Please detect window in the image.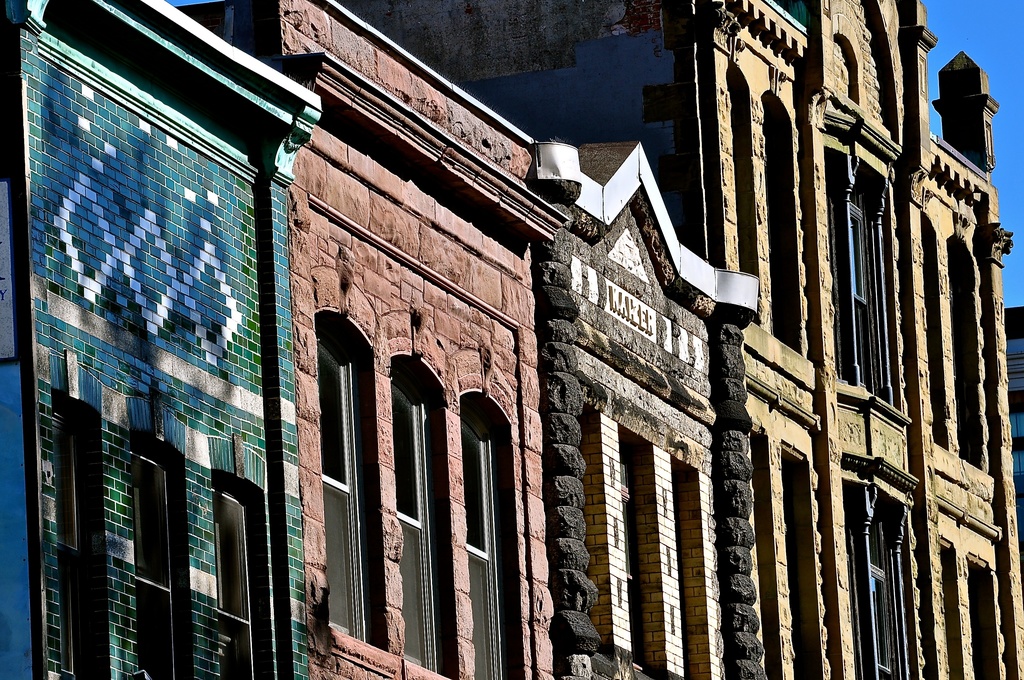
box=[215, 469, 278, 679].
